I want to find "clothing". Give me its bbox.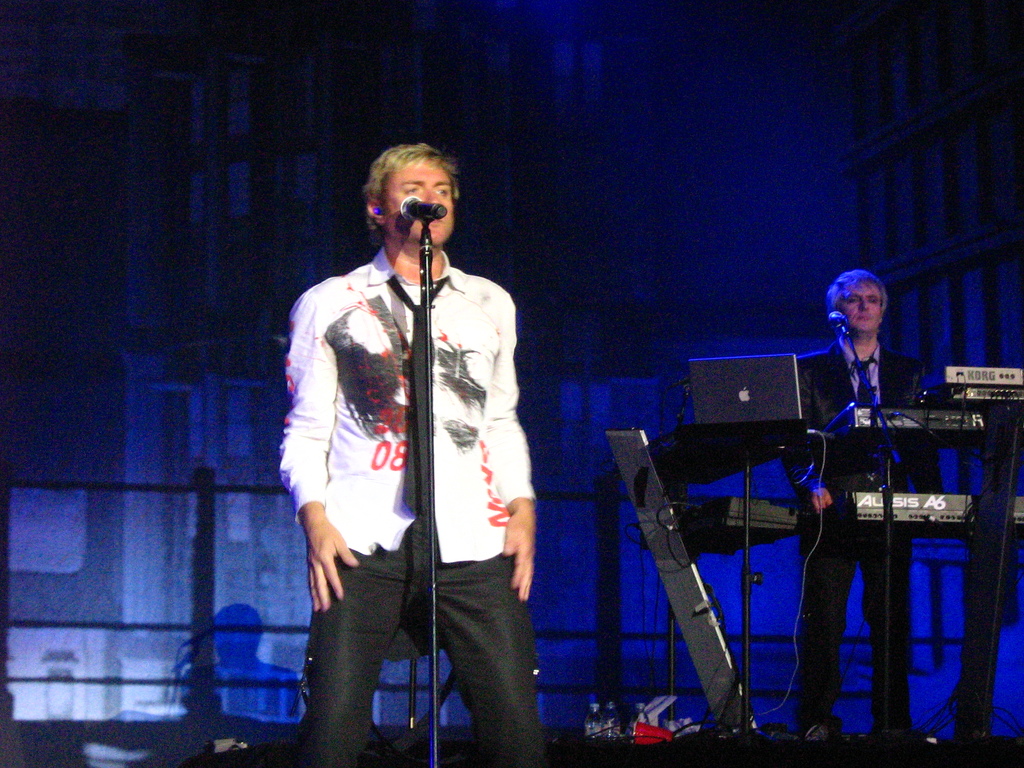
bbox=(797, 332, 931, 733).
